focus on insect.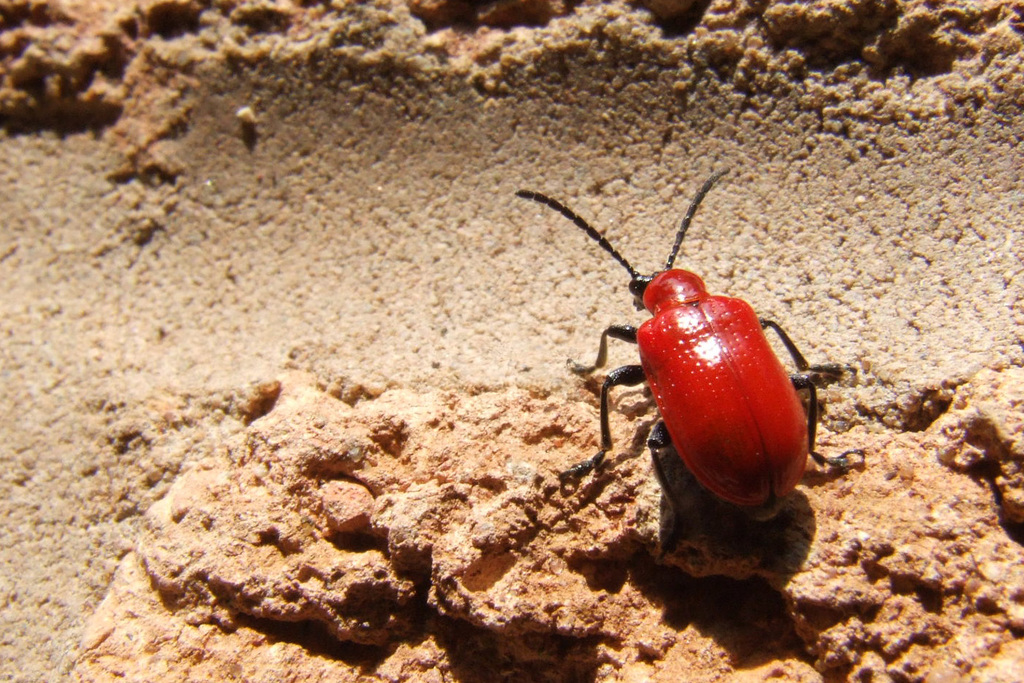
Focused at (left=515, top=170, right=867, bottom=555).
